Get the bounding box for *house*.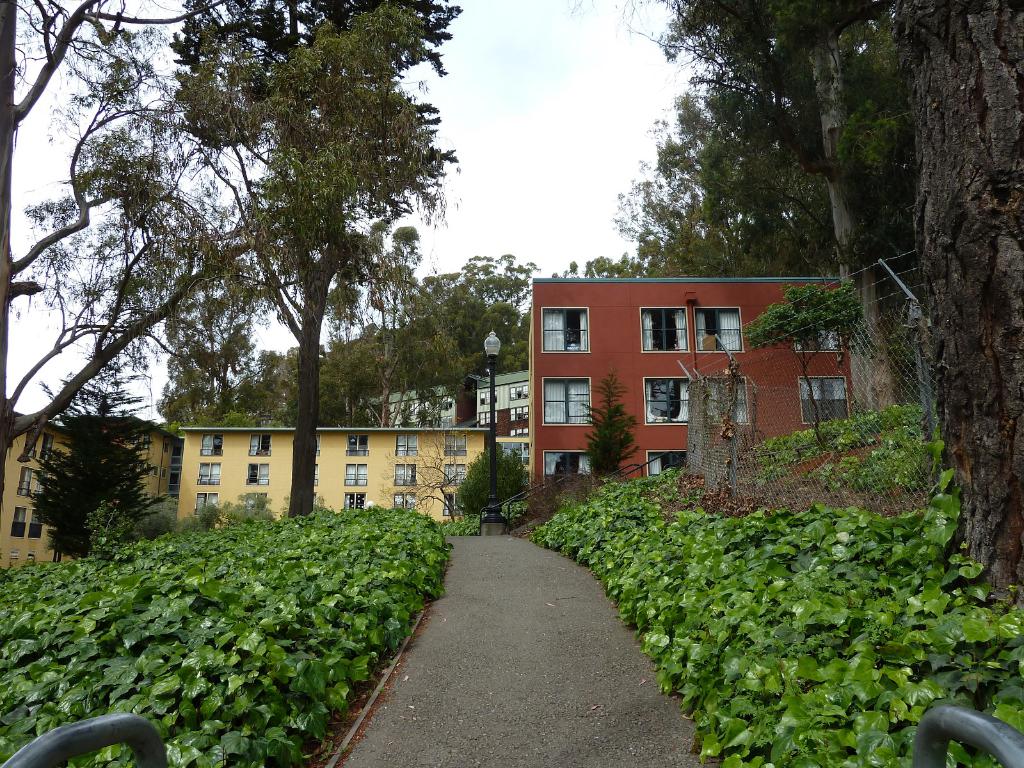
Rect(181, 422, 504, 523).
